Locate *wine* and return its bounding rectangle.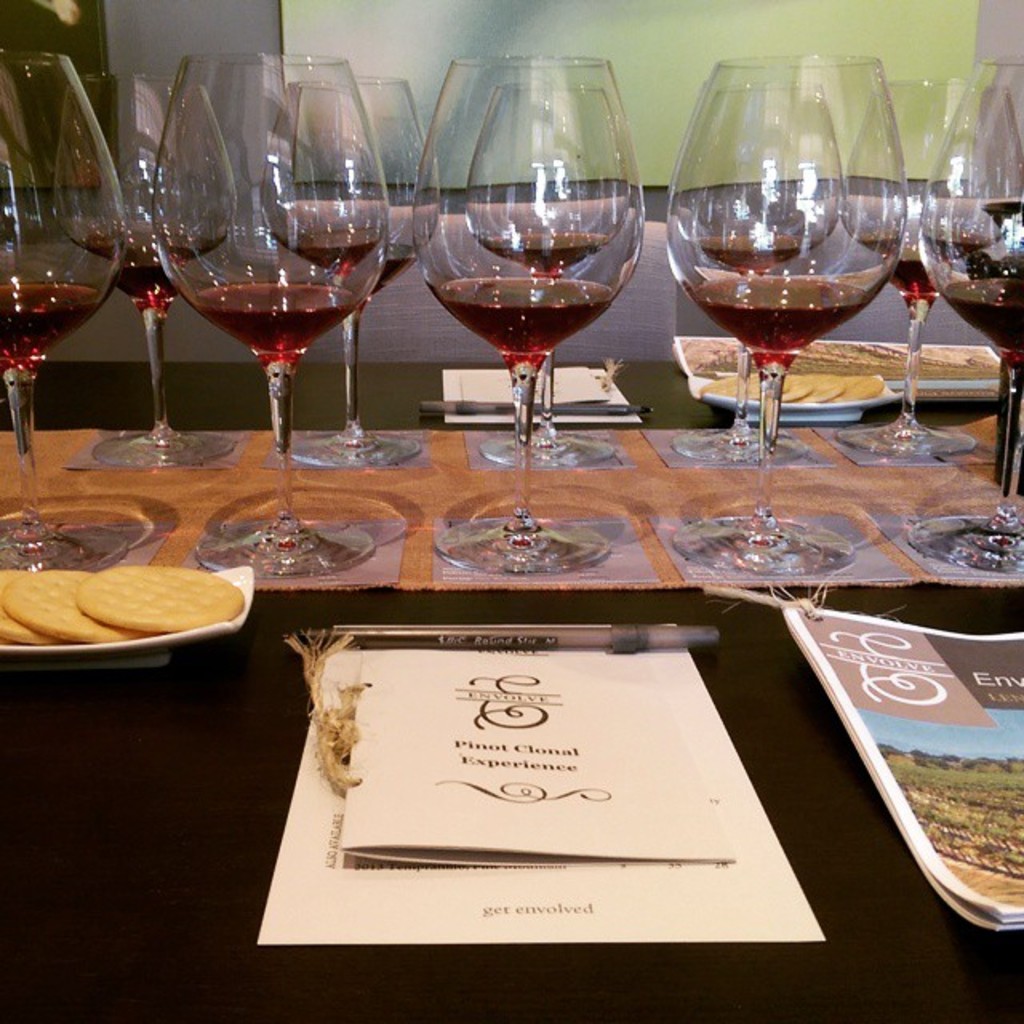
pyautogui.locateOnScreen(64, 214, 208, 314).
